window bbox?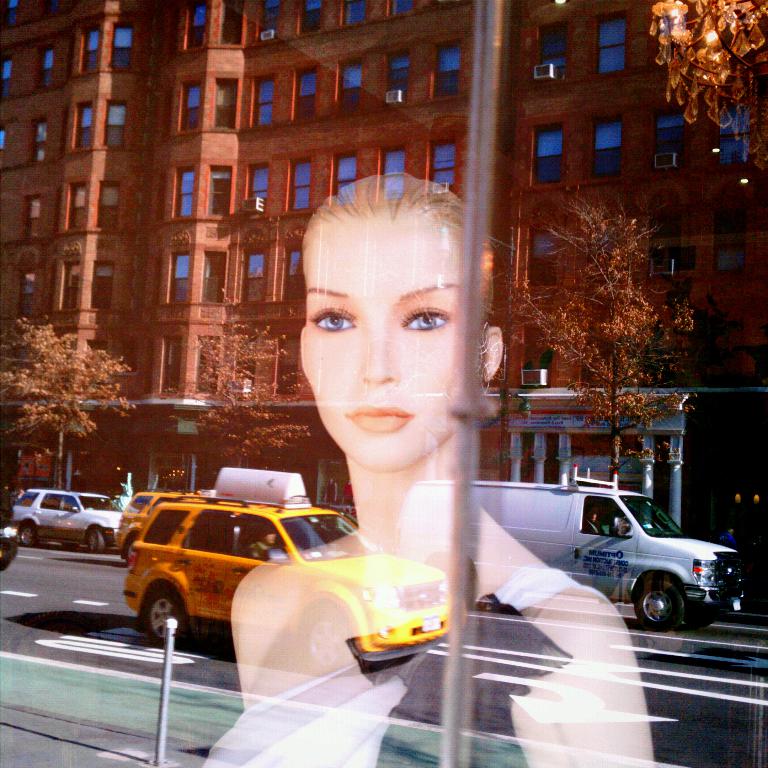
(left=76, top=100, right=94, bottom=153)
